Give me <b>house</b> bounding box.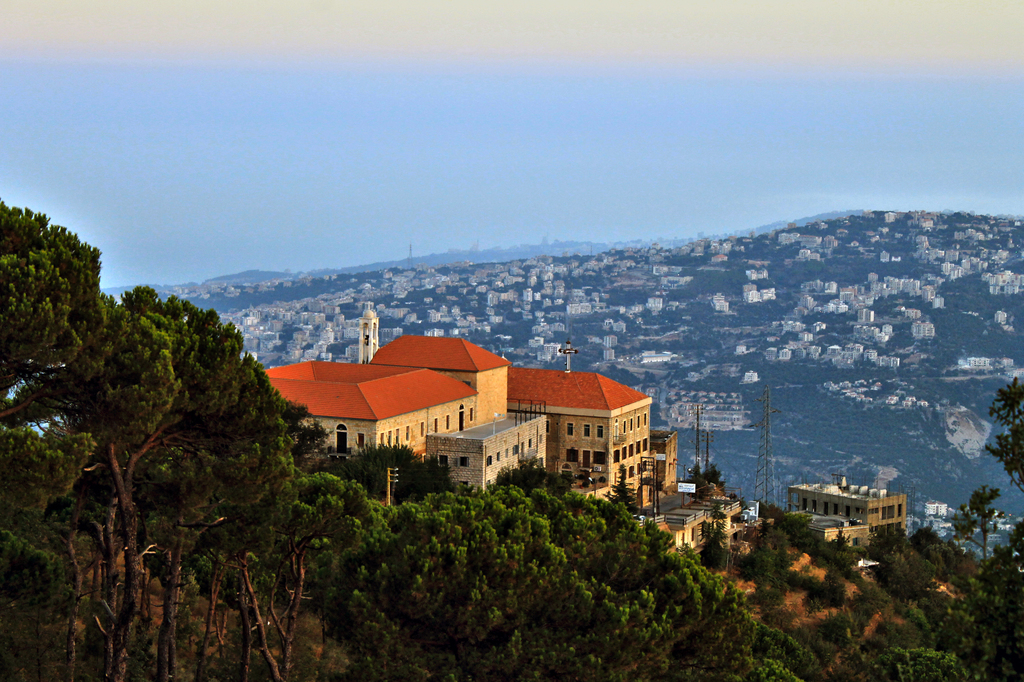
rect(865, 283, 889, 302).
